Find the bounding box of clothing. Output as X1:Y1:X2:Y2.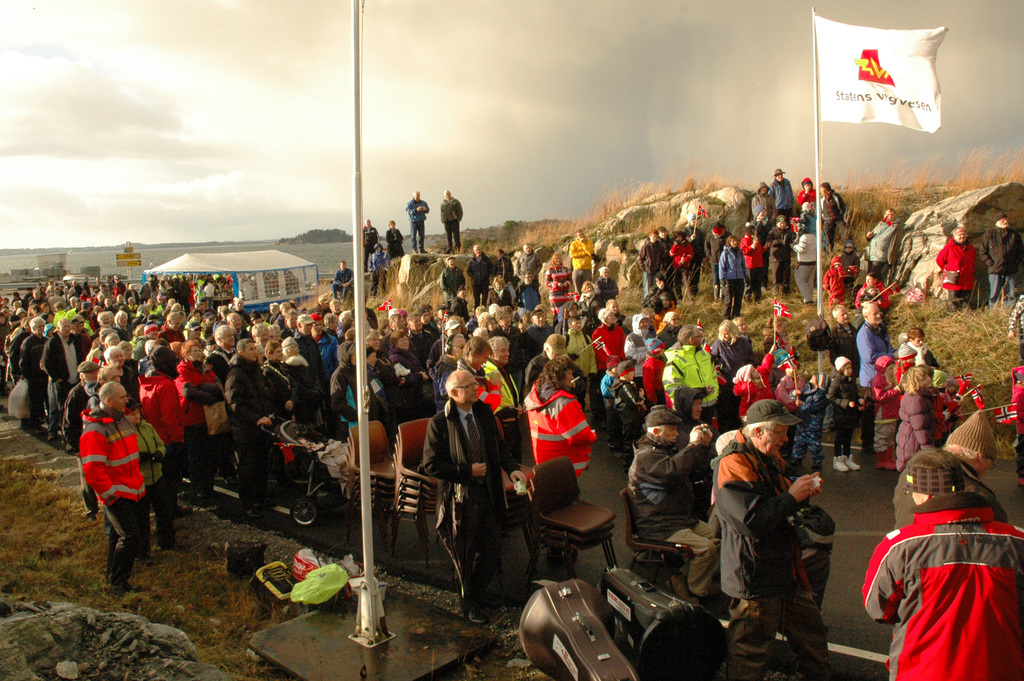
573:240:594:285.
